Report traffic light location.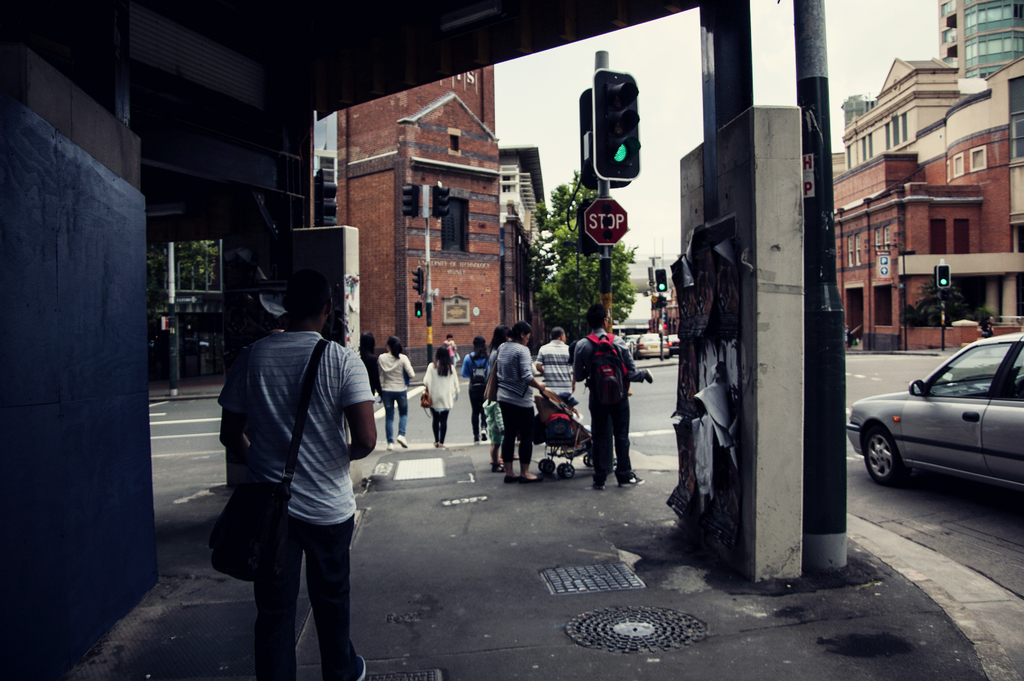
Report: 938:265:951:288.
